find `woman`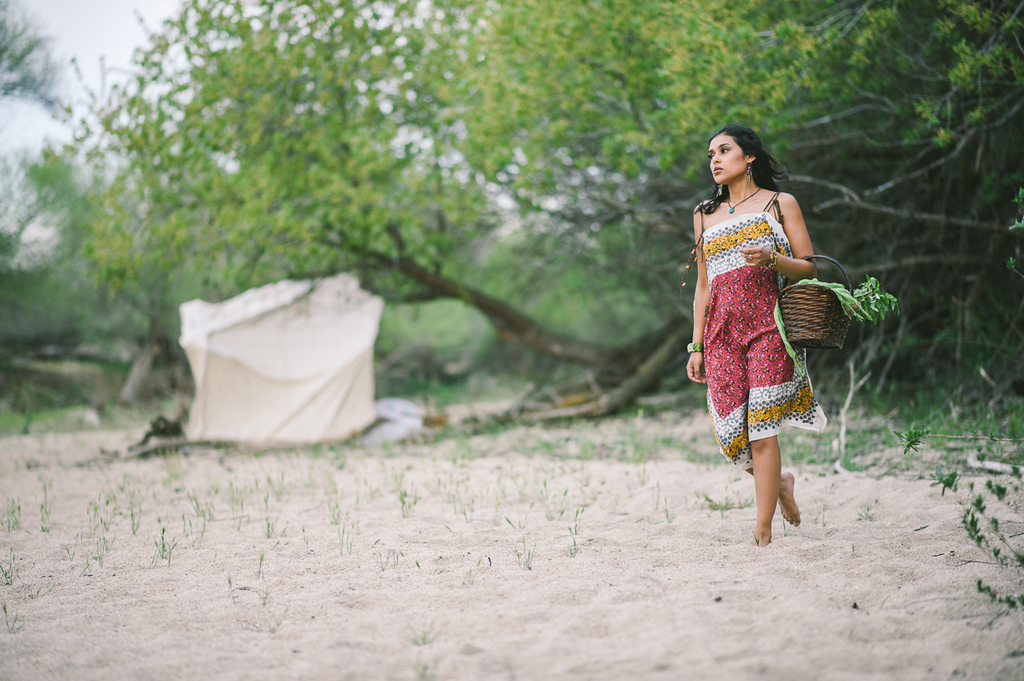
{"x1": 697, "y1": 124, "x2": 842, "y2": 526}
